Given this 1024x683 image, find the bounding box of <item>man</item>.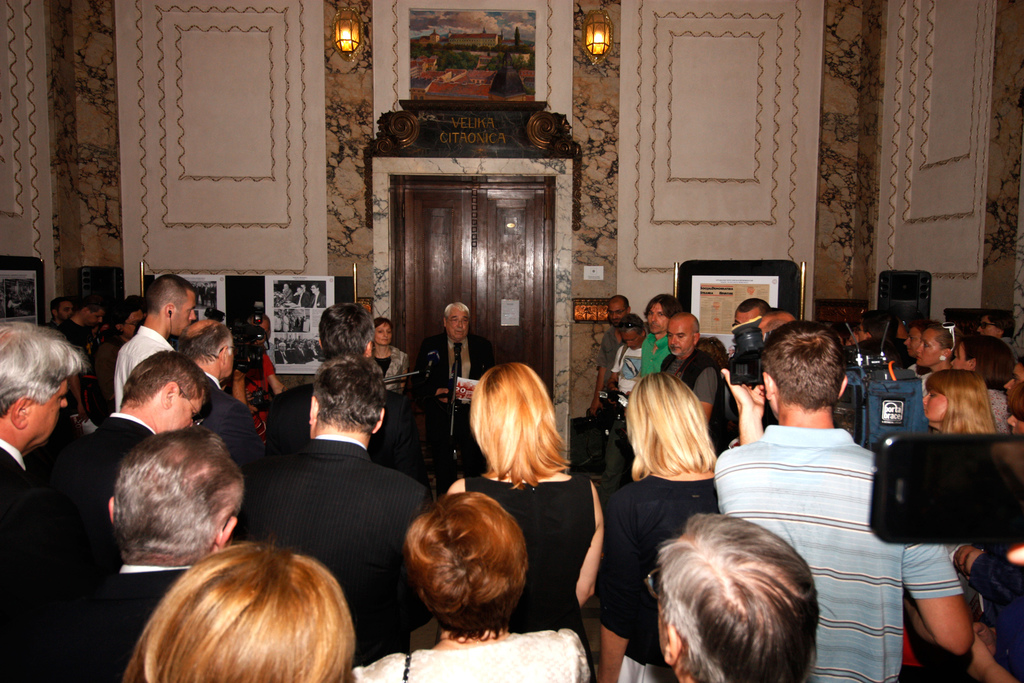
<box>45,294,73,333</box>.
